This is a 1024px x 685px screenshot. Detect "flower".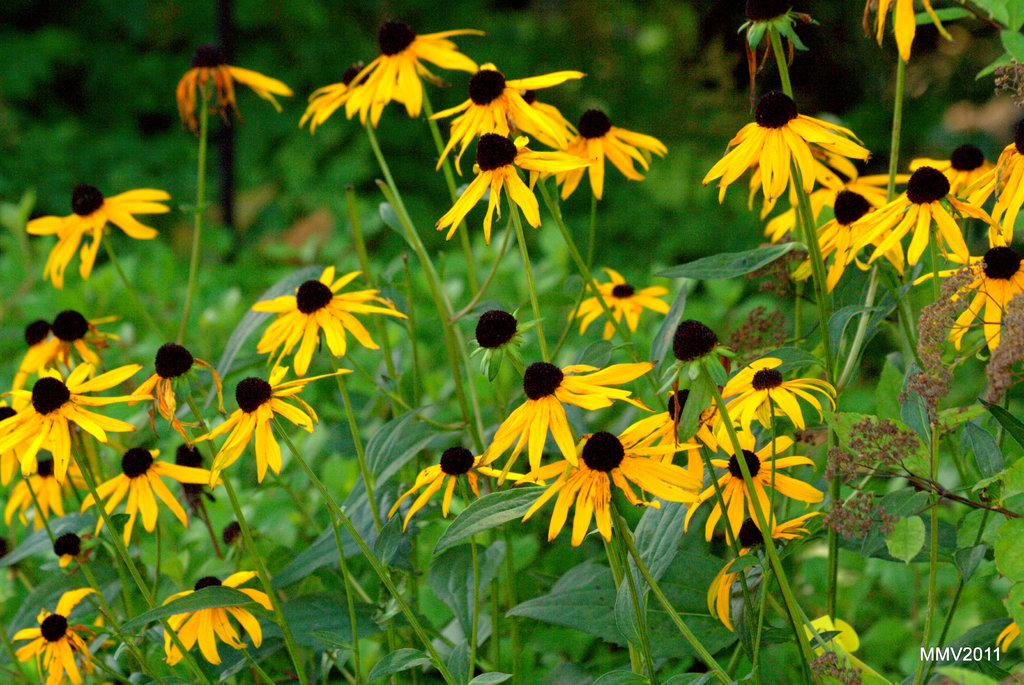
region(703, 86, 871, 235).
